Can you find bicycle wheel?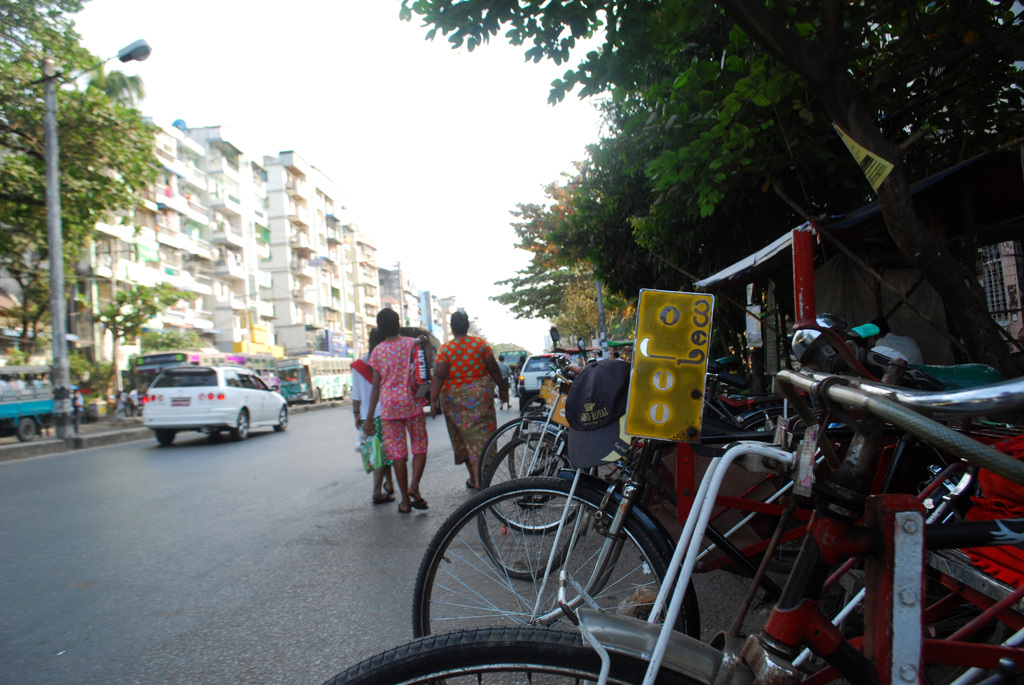
Yes, bounding box: 506:402:572:500.
